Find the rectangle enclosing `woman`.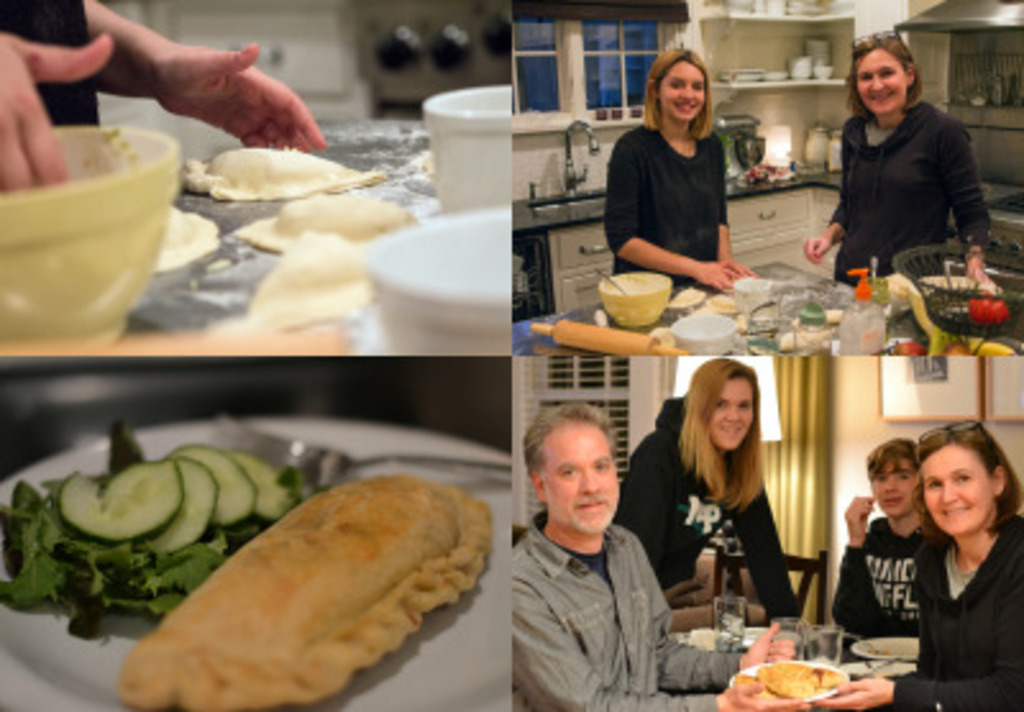
crop(604, 44, 755, 295).
